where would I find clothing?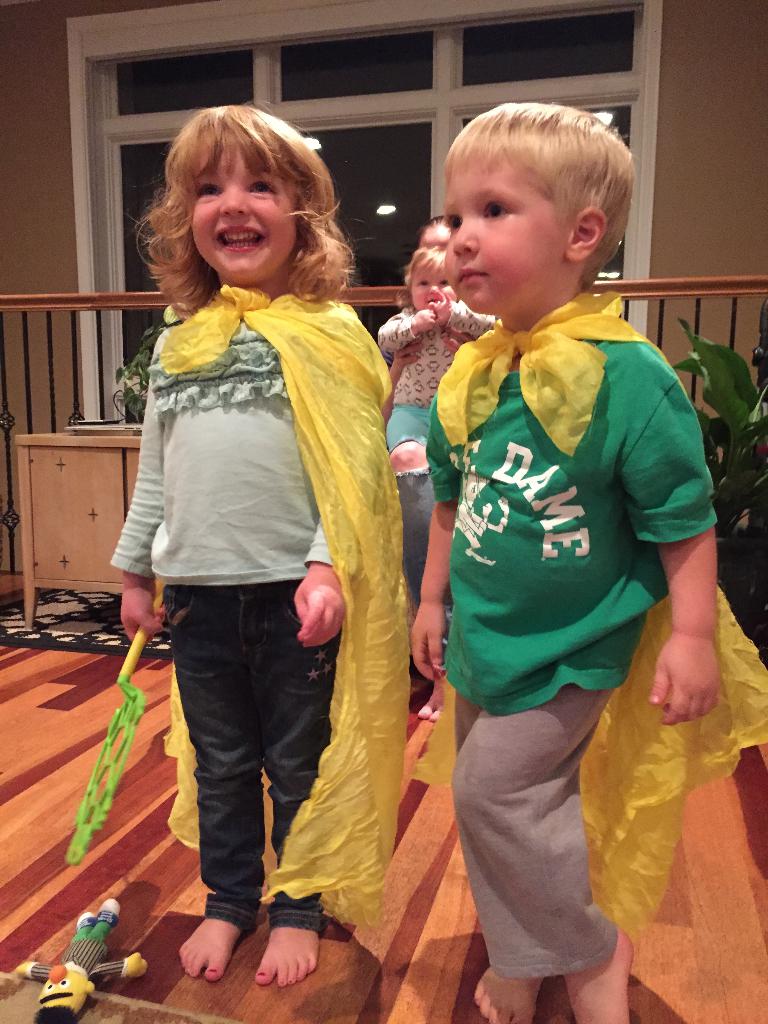
At <region>102, 283, 405, 932</region>.
